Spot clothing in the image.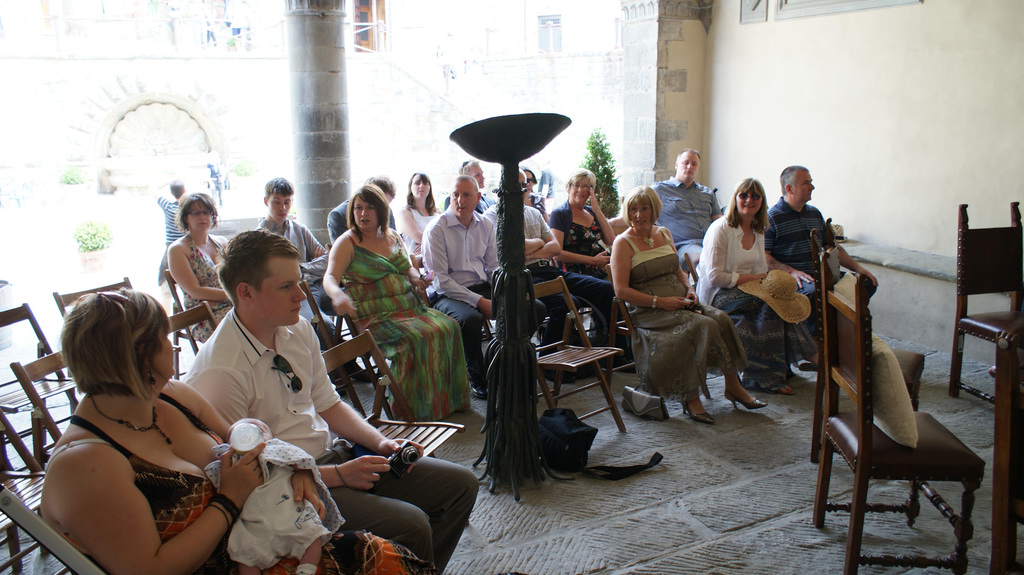
clothing found at locate(479, 196, 622, 361).
